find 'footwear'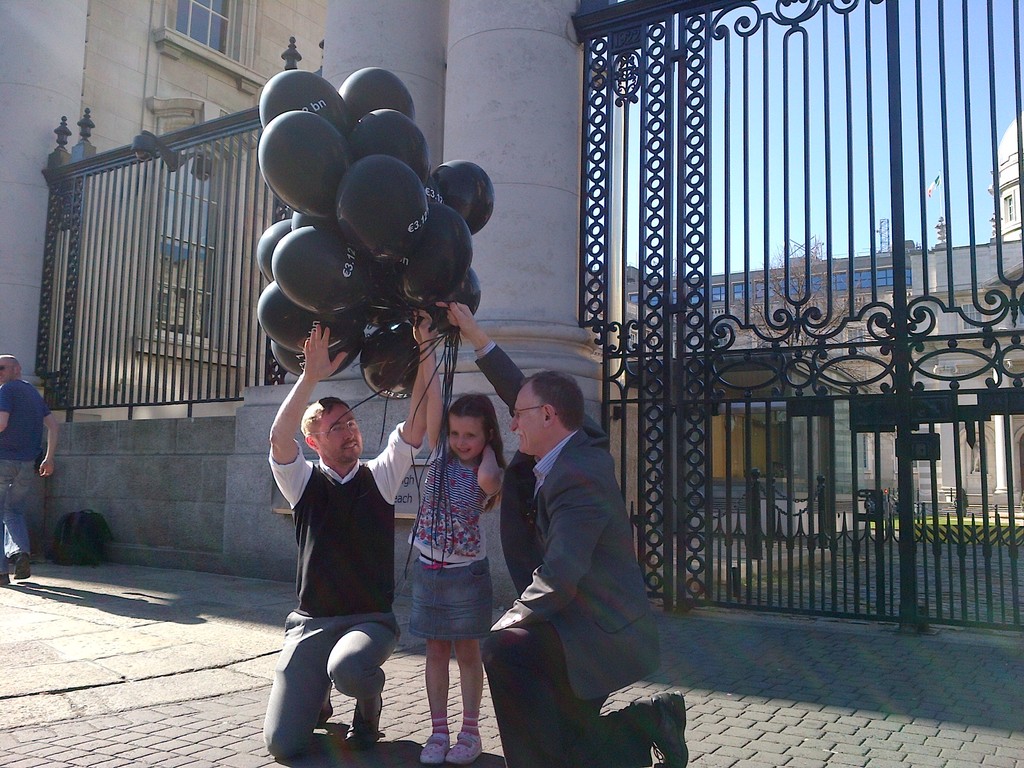
<box>446,735,481,761</box>
